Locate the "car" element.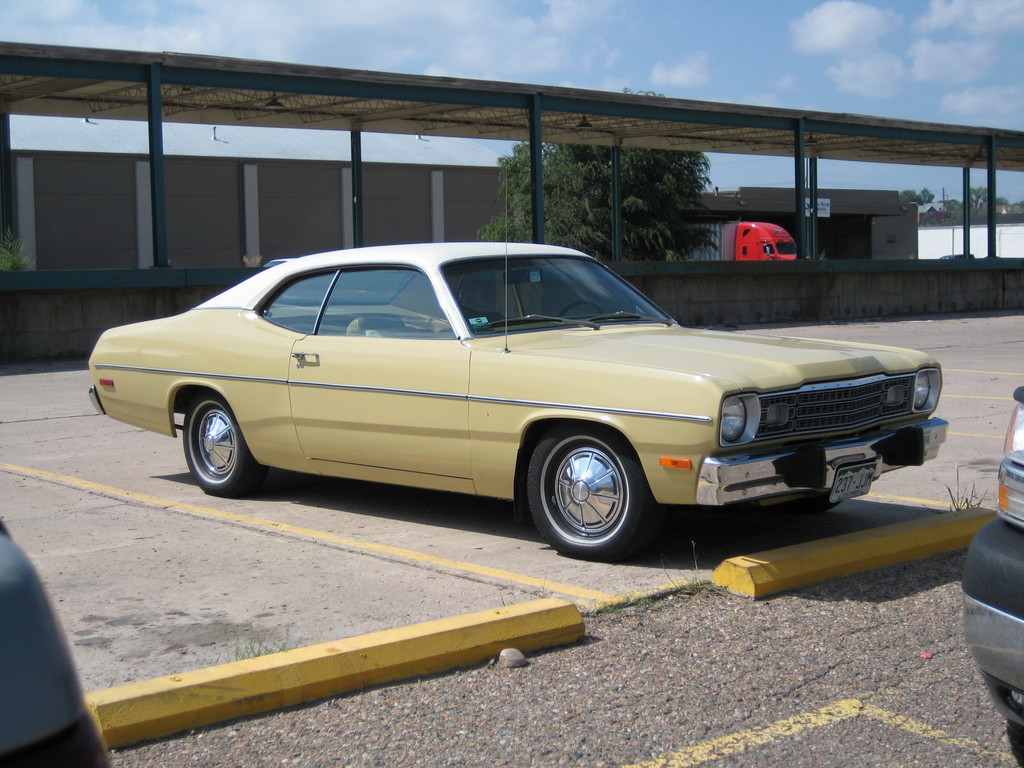
Element bbox: pyautogui.locateOnScreen(959, 381, 1023, 767).
